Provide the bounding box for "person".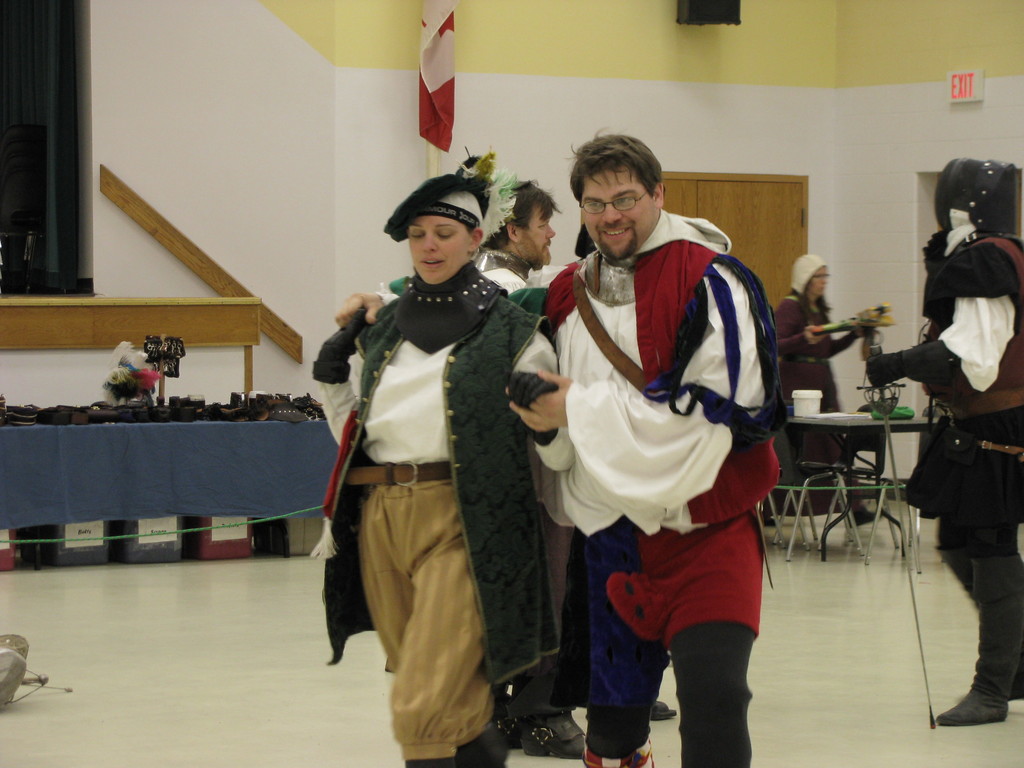
(x1=772, y1=252, x2=888, y2=527).
